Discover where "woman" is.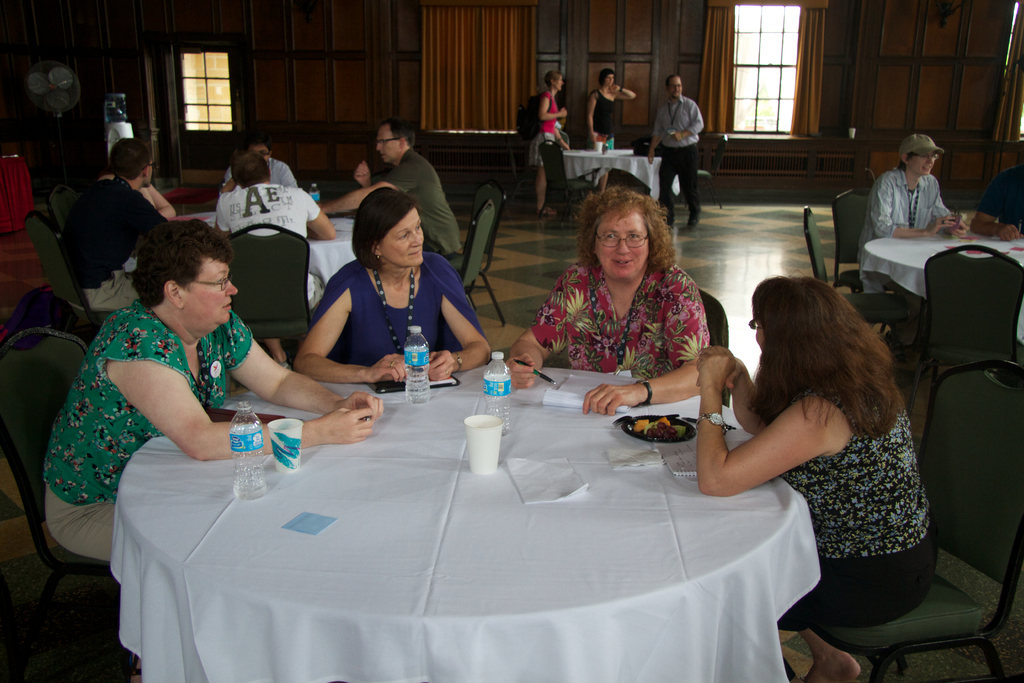
Discovered at rect(36, 218, 387, 567).
